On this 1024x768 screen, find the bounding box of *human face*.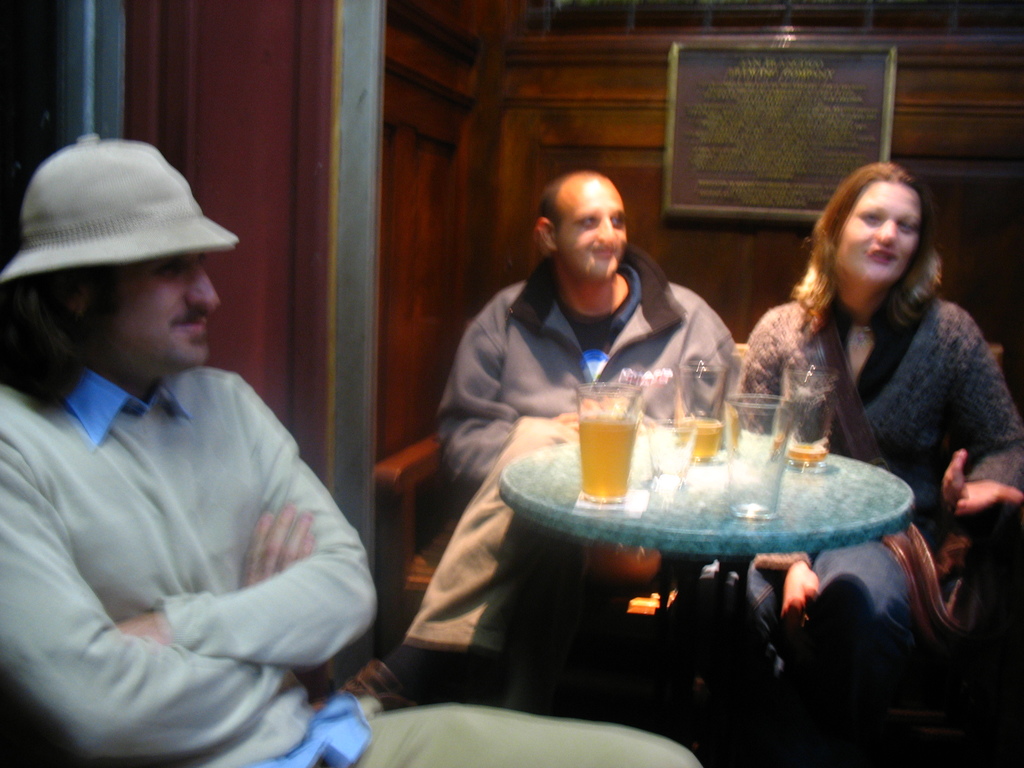
Bounding box: 89 250 218 365.
